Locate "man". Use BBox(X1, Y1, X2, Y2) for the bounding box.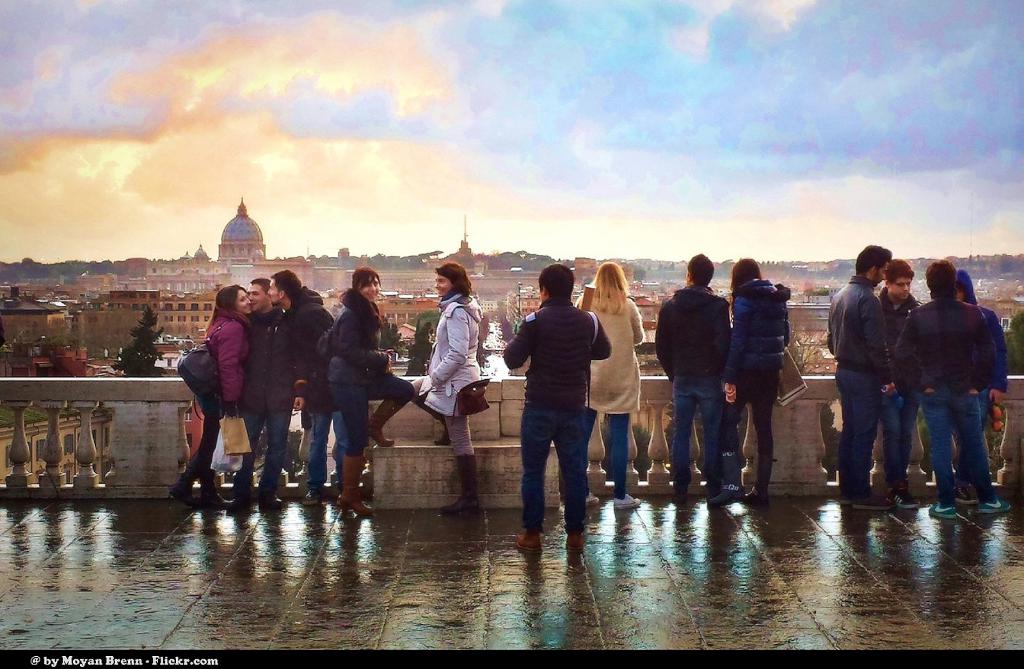
BBox(824, 243, 899, 510).
